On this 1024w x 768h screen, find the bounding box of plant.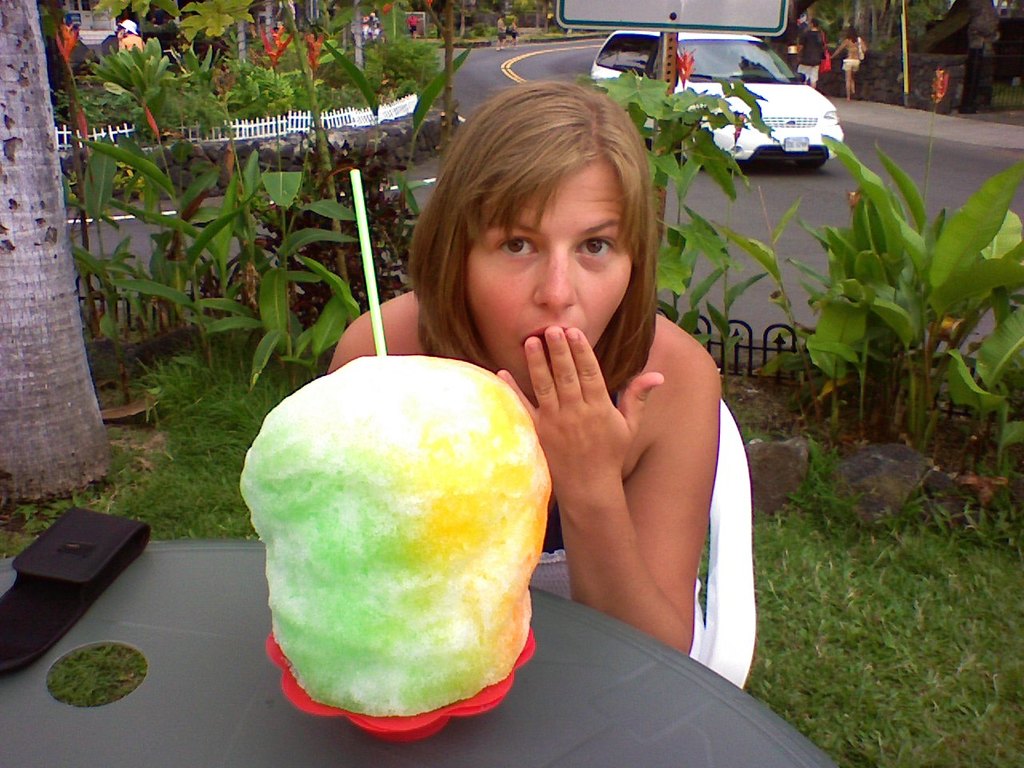
Bounding box: bbox=(802, 139, 998, 452).
